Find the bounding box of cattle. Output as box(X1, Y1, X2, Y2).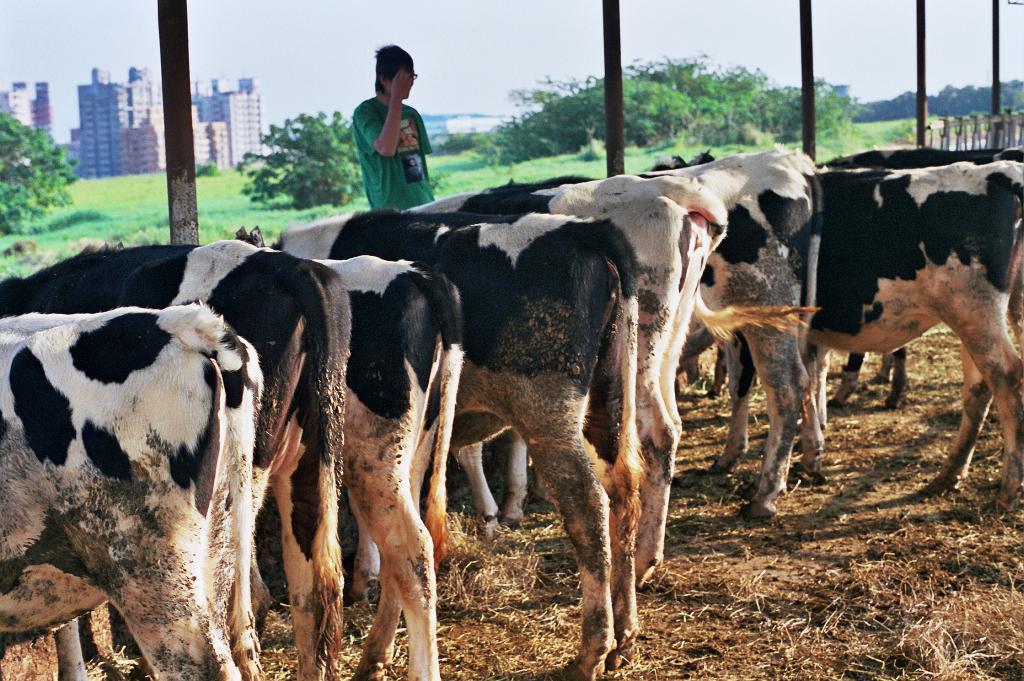
box(813, 146, 1023, 383).
